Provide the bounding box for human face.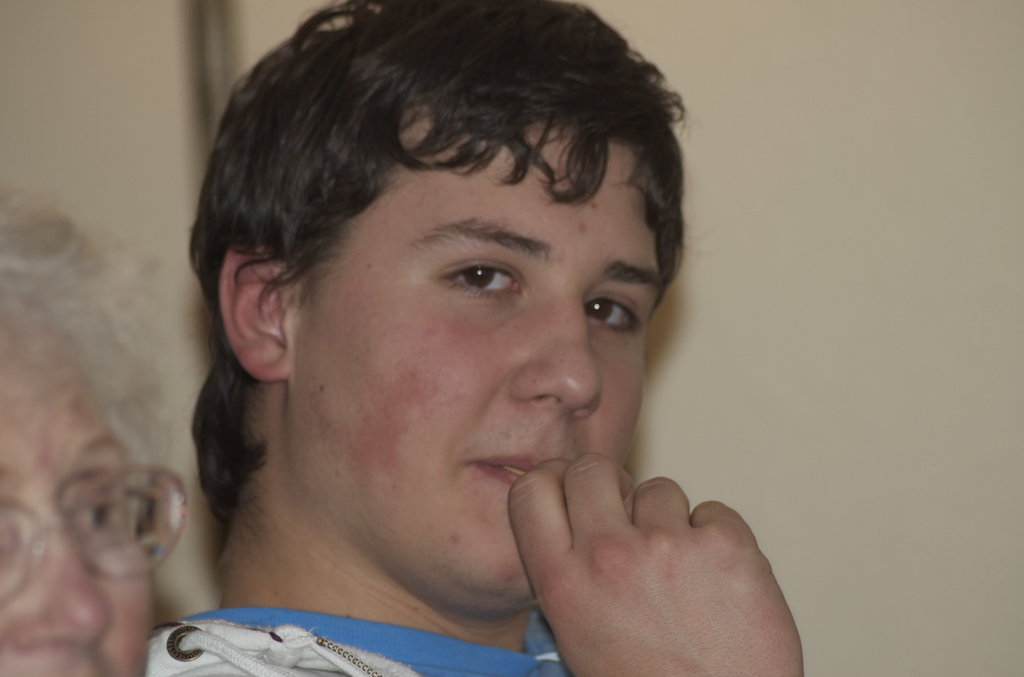
left=0, top=316, right=156, bottom=676.
